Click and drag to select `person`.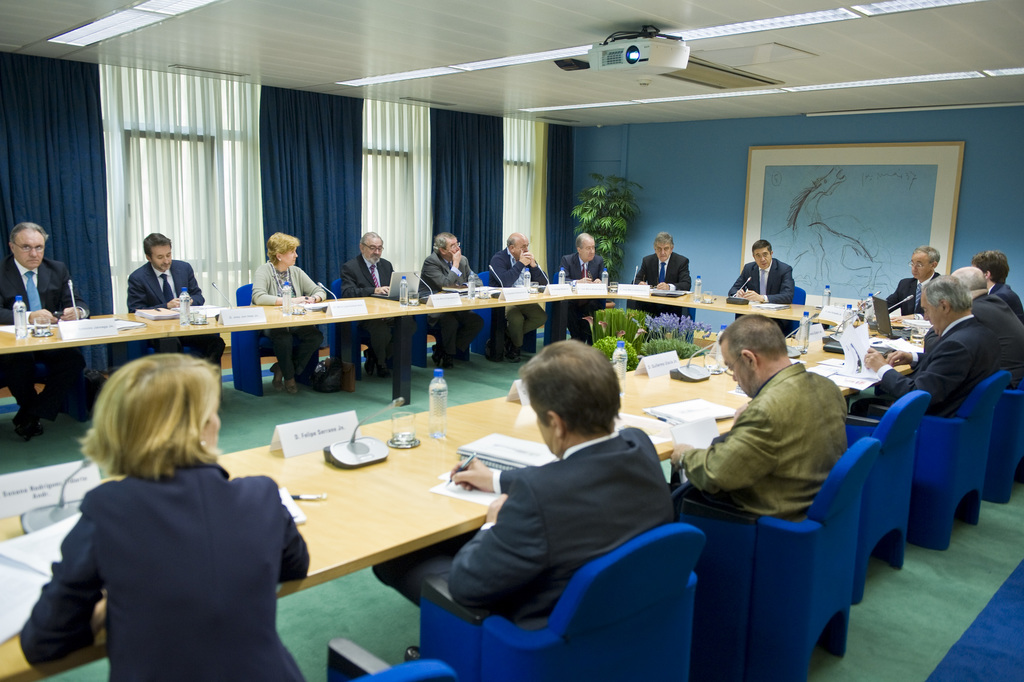
Selection: [left=490, top=236, right=550, bottom=359].
